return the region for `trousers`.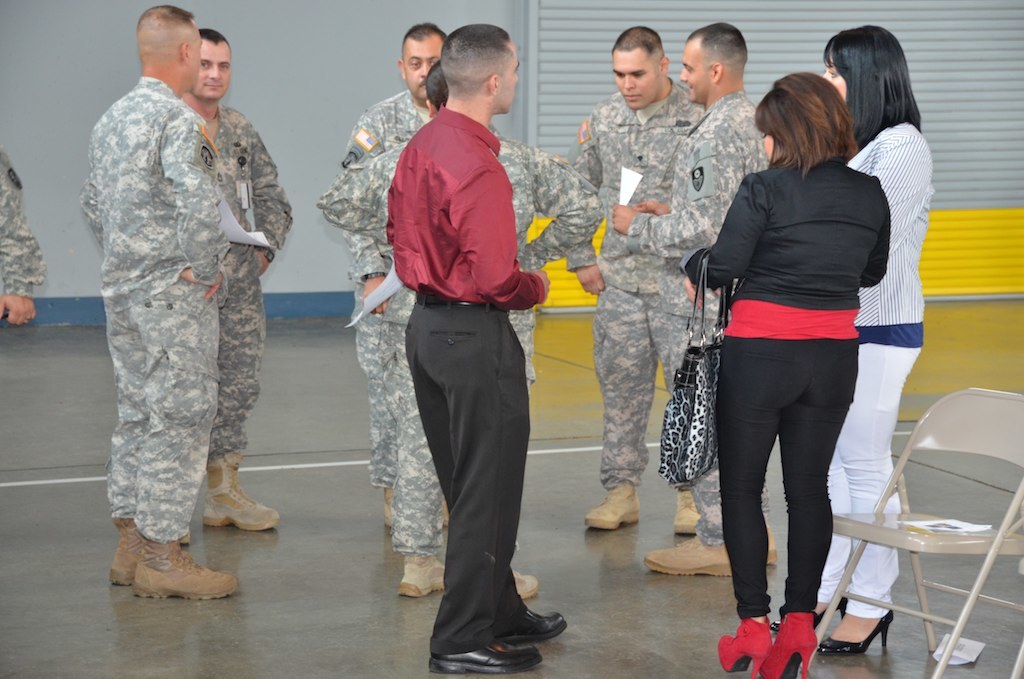
x1=494, y1=311, x2=533, y2=387.
